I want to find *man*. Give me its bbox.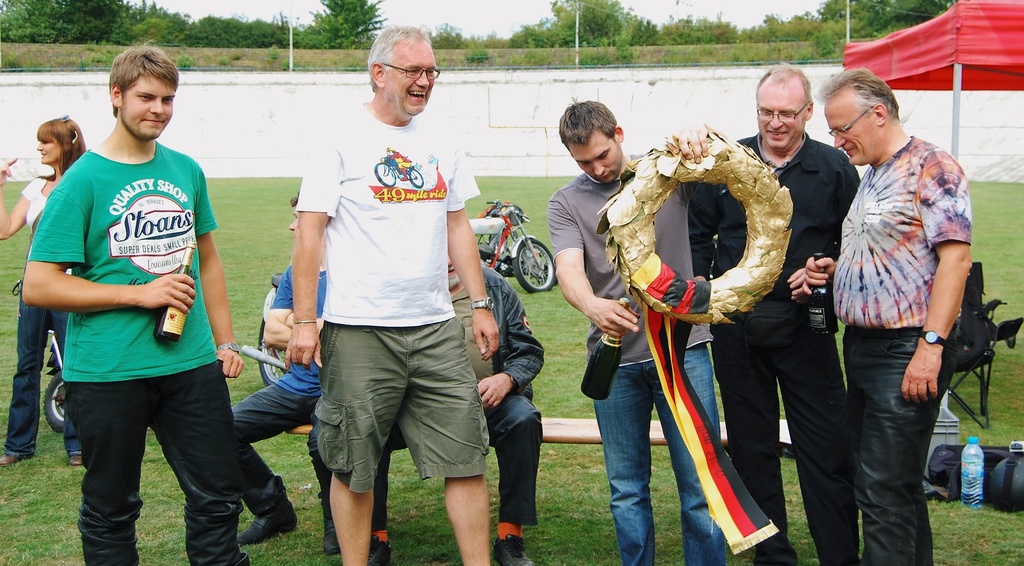
227, 191, 335, 554.
